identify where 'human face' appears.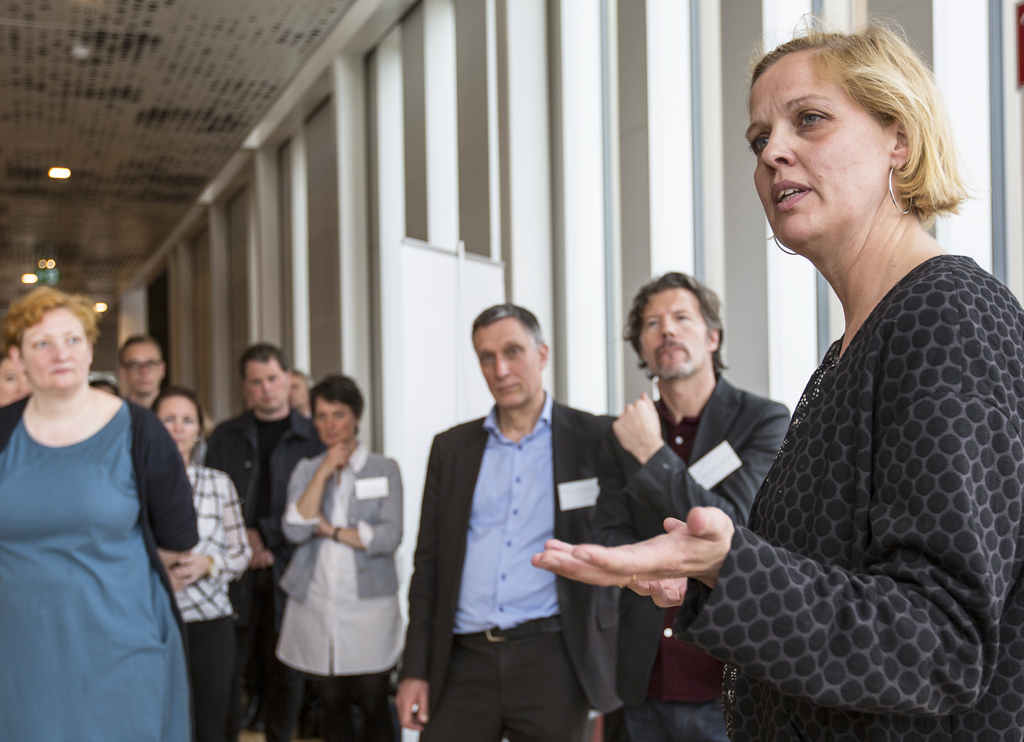
Appears at box=[747, 51, 896, 258].
